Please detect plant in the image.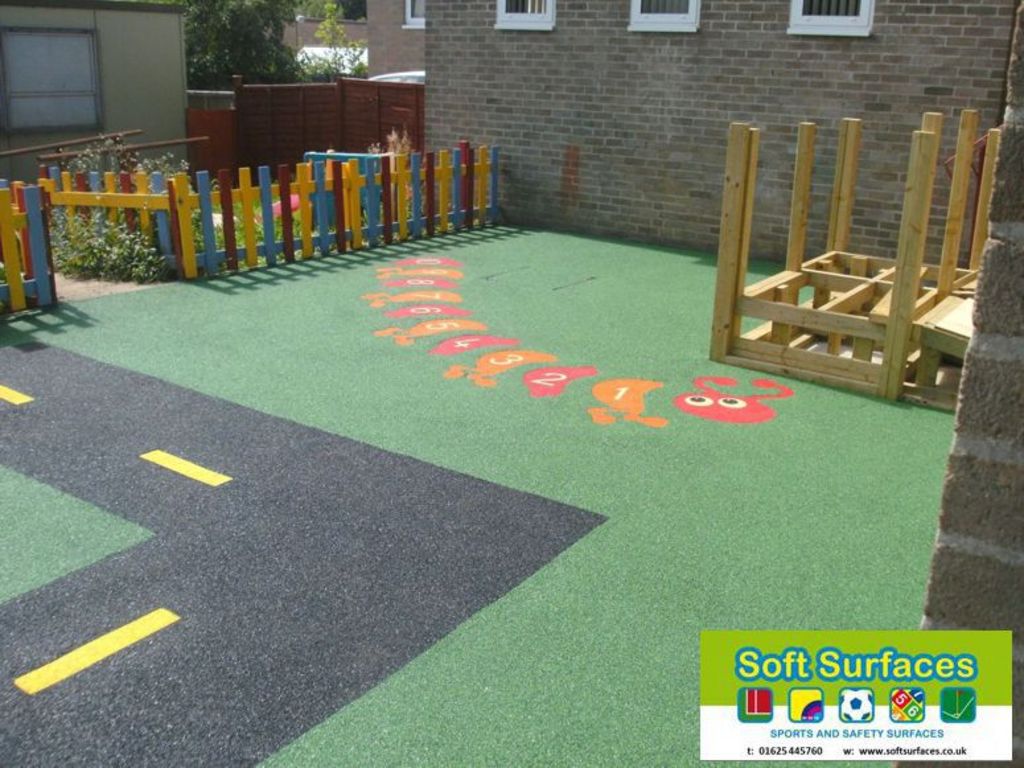
362,132,466,237.
